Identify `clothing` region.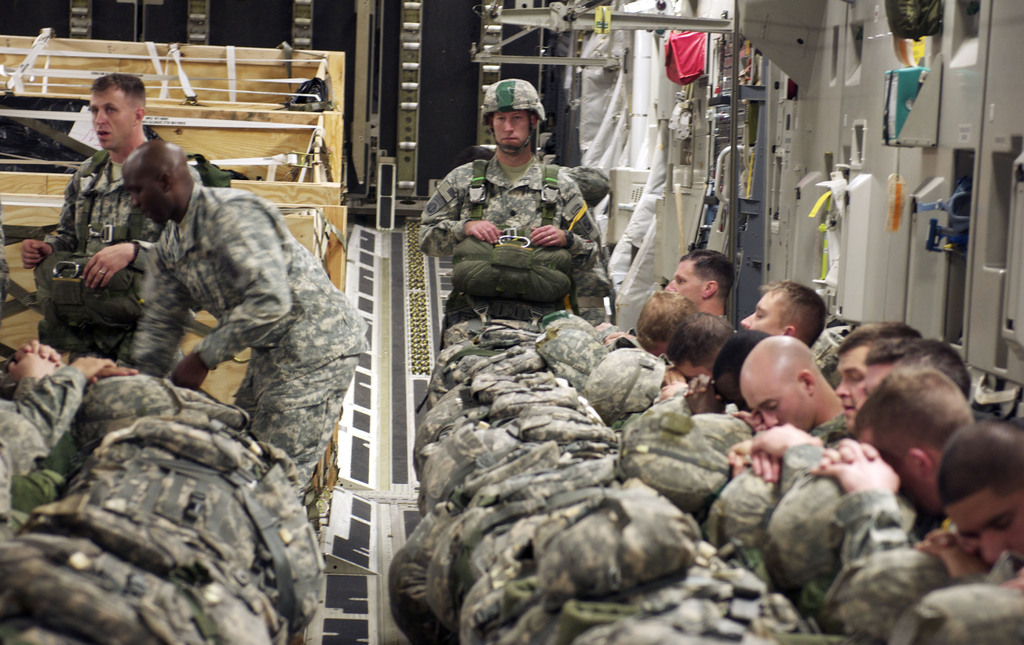
Region: Rect(136, 179, 363, 506).
